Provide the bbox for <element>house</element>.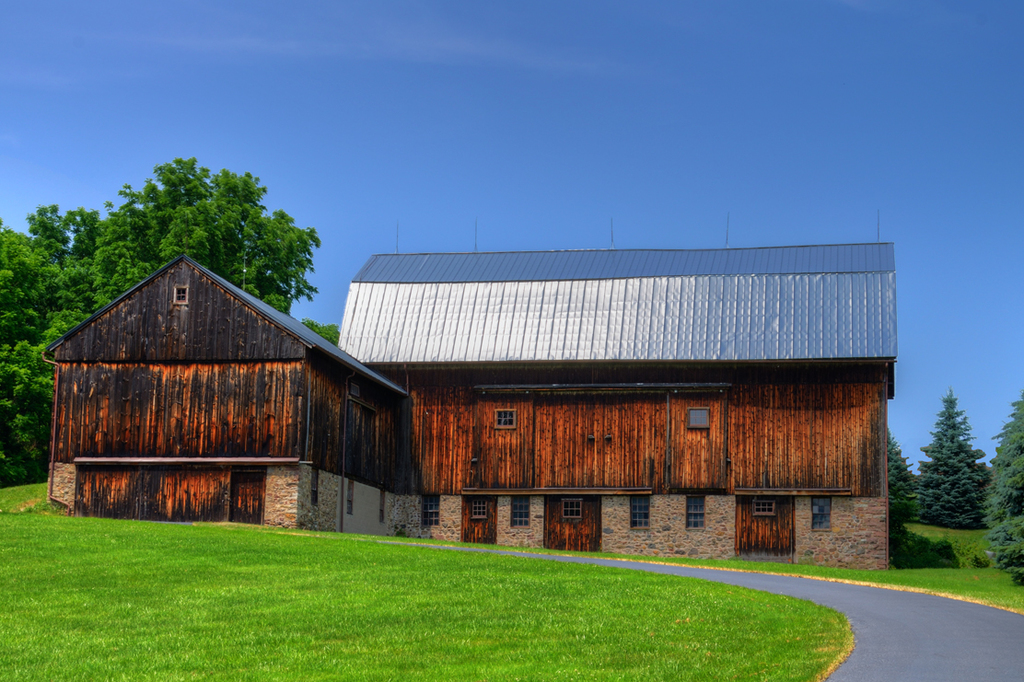
left=41, top=229, right=864, bottom=574.
